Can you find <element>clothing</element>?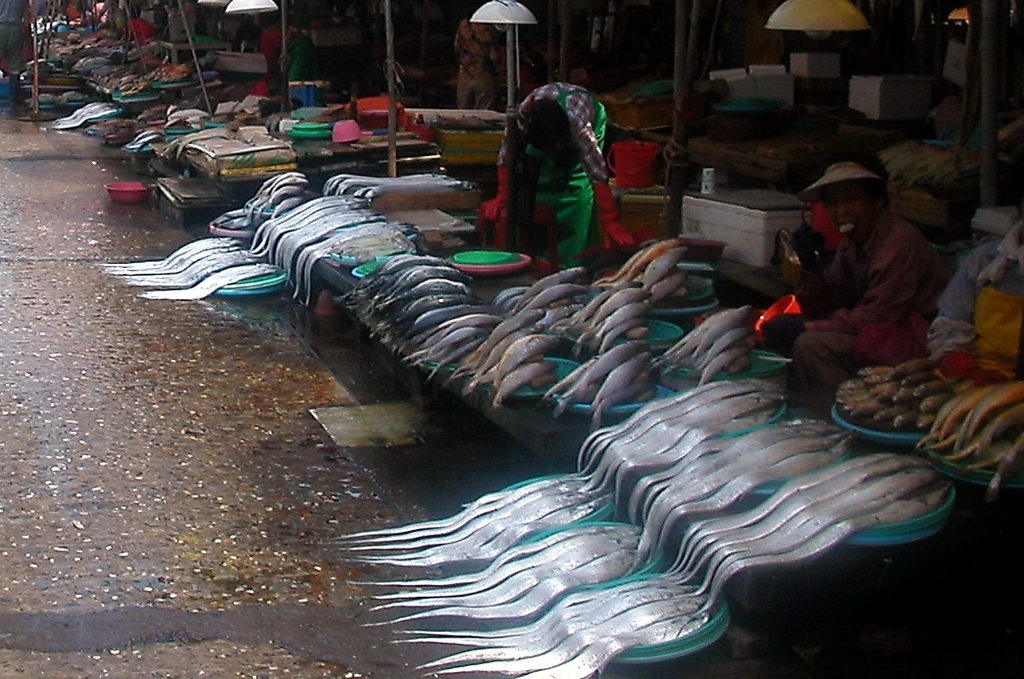
Yes, bounding box: <box>455,17,501,111</box>.
